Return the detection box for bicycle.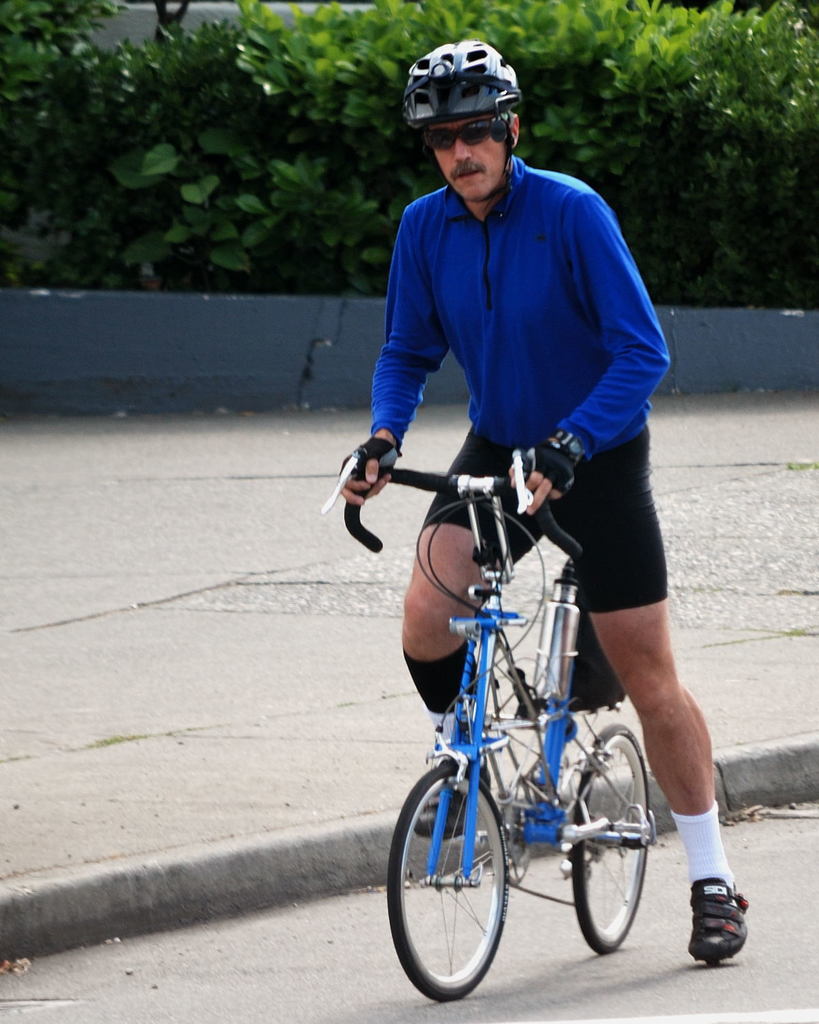
{"left": 321, "top": 455, "right": 662, "bottom": 999}.
